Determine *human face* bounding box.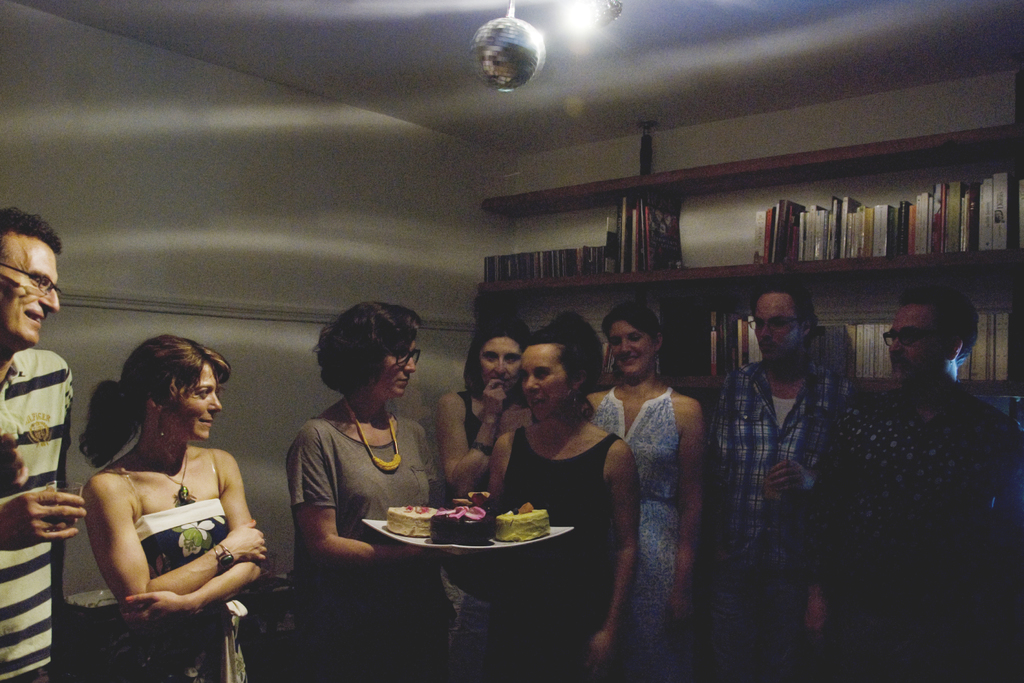
Determined: x1=520 y1=348 x2=569 y2=414.
